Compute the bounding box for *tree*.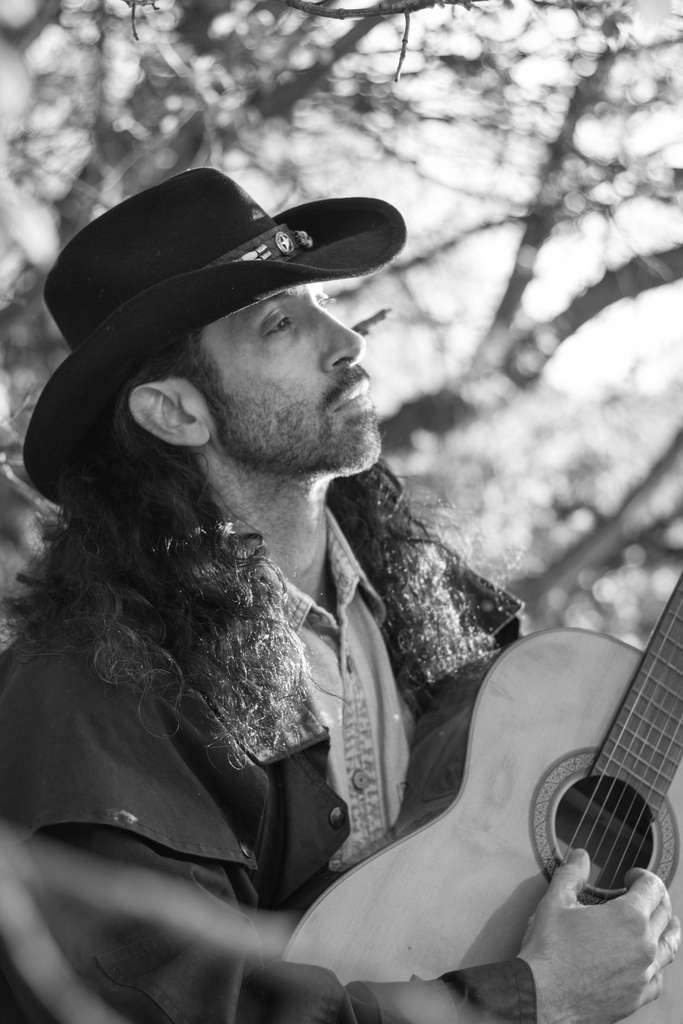
crop(0, 0, 682, 594).
